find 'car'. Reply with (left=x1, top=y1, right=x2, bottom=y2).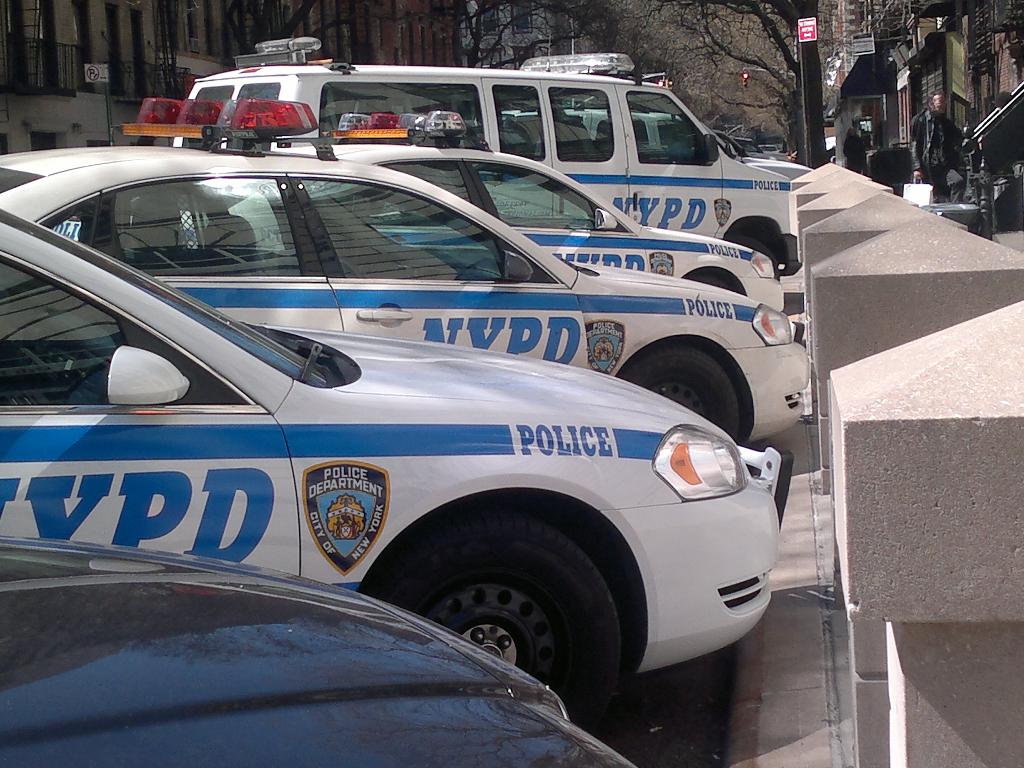
(left=0, top=534, right=640, bottom=767).
